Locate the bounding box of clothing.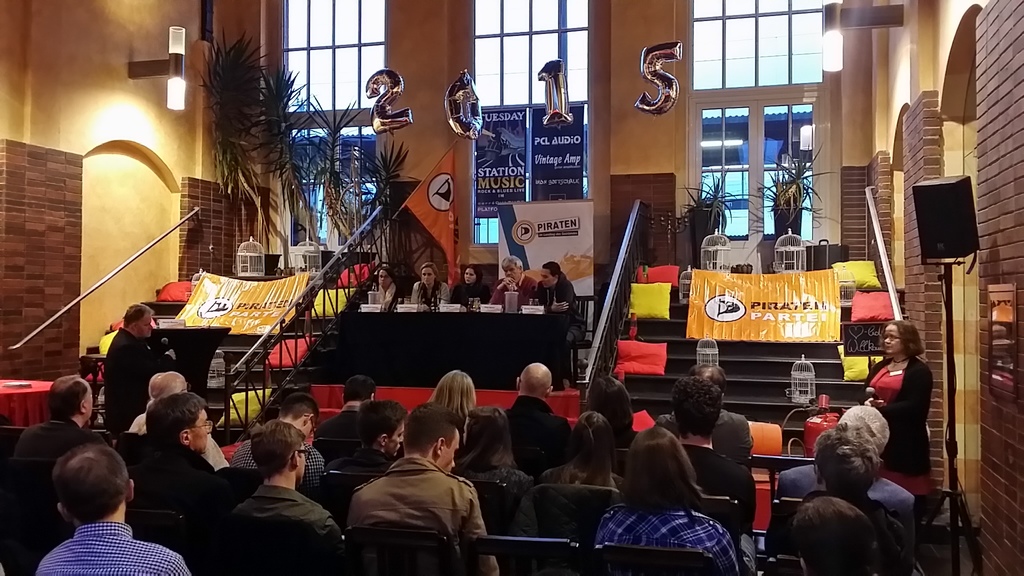
Bounding box: bbox=[411, 280, 447, 309].
